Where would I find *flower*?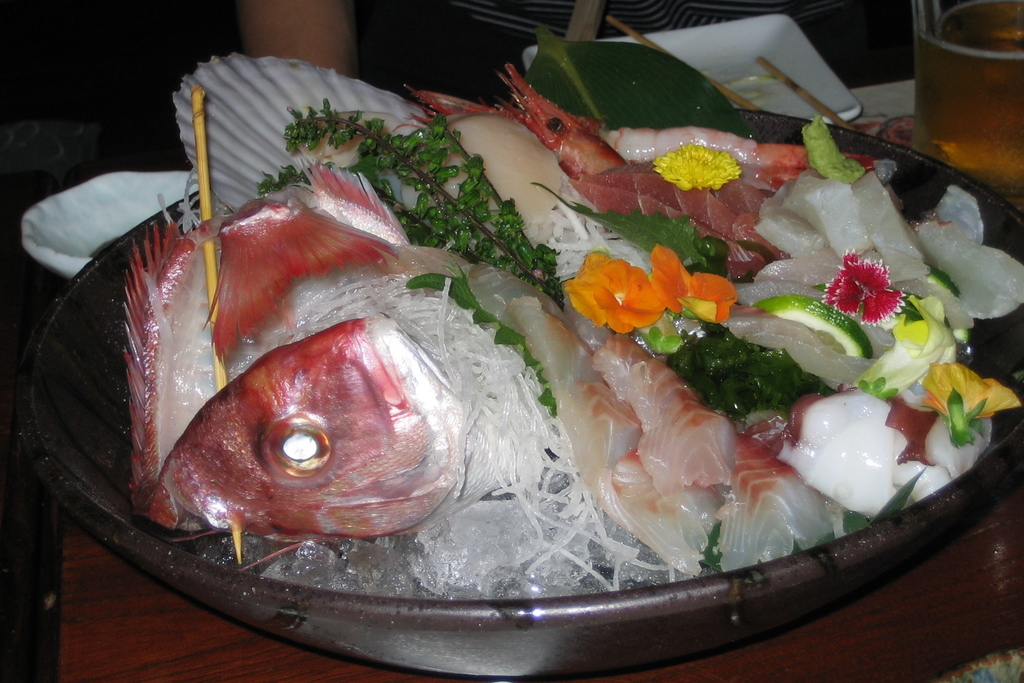
At detection(566, 254, 671, 332).
